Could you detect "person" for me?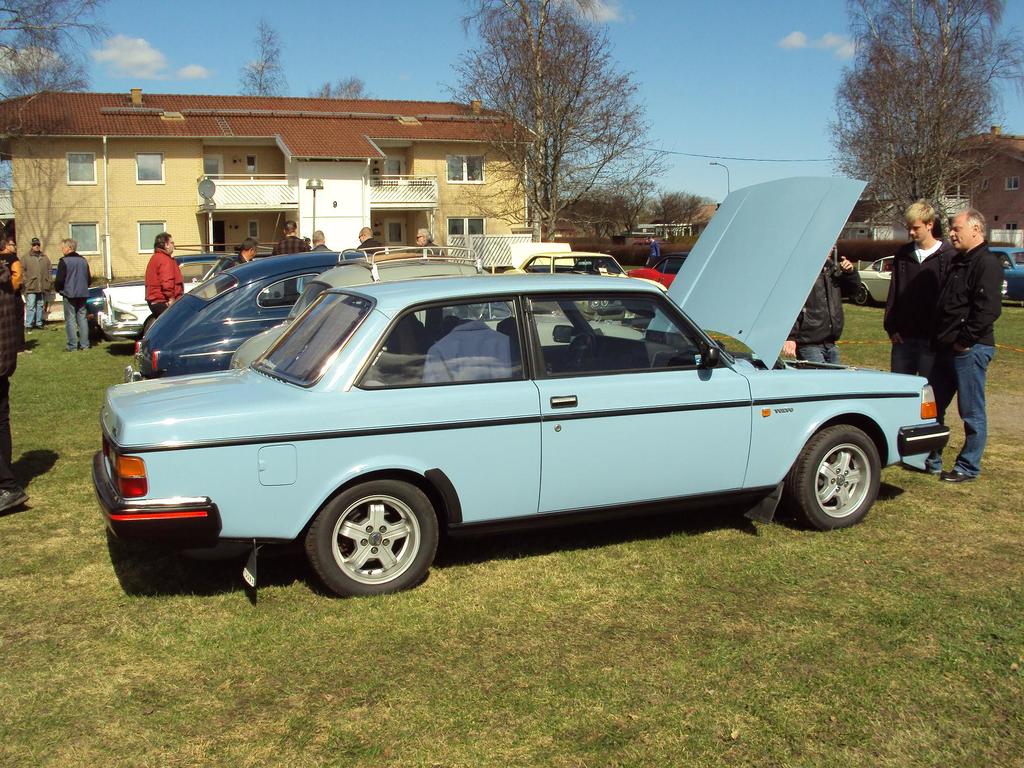
Detection result: select_region(915, 208, 1007, 484).
